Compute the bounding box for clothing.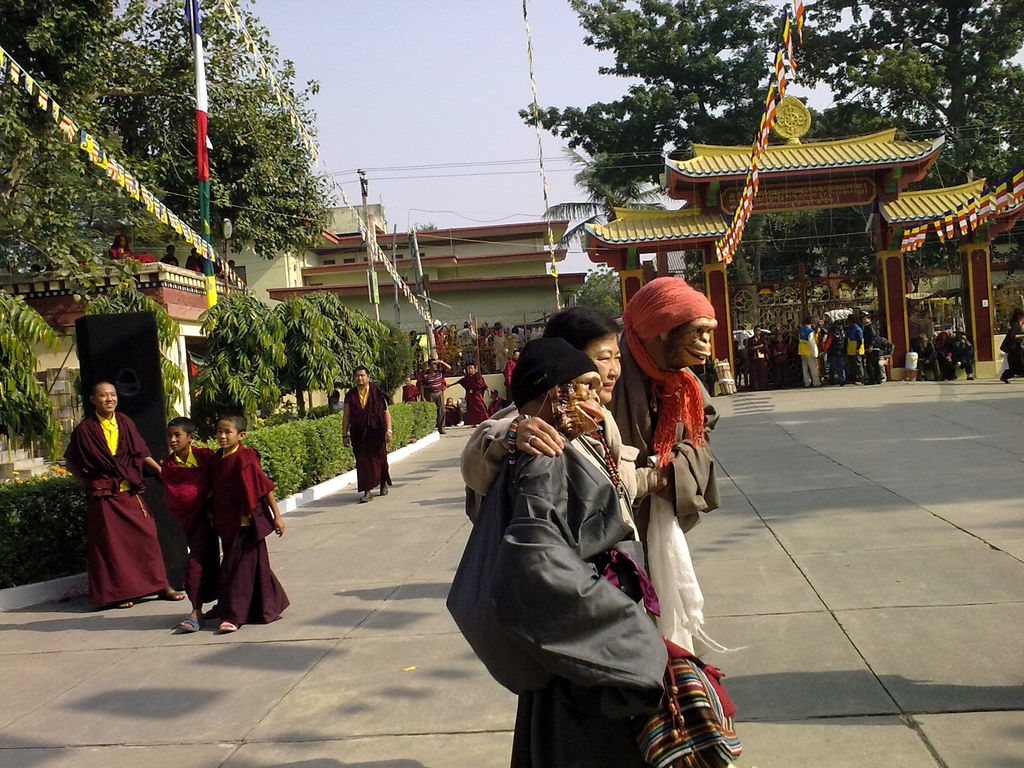
[left=510, top=336, right=602, bottom=406].
